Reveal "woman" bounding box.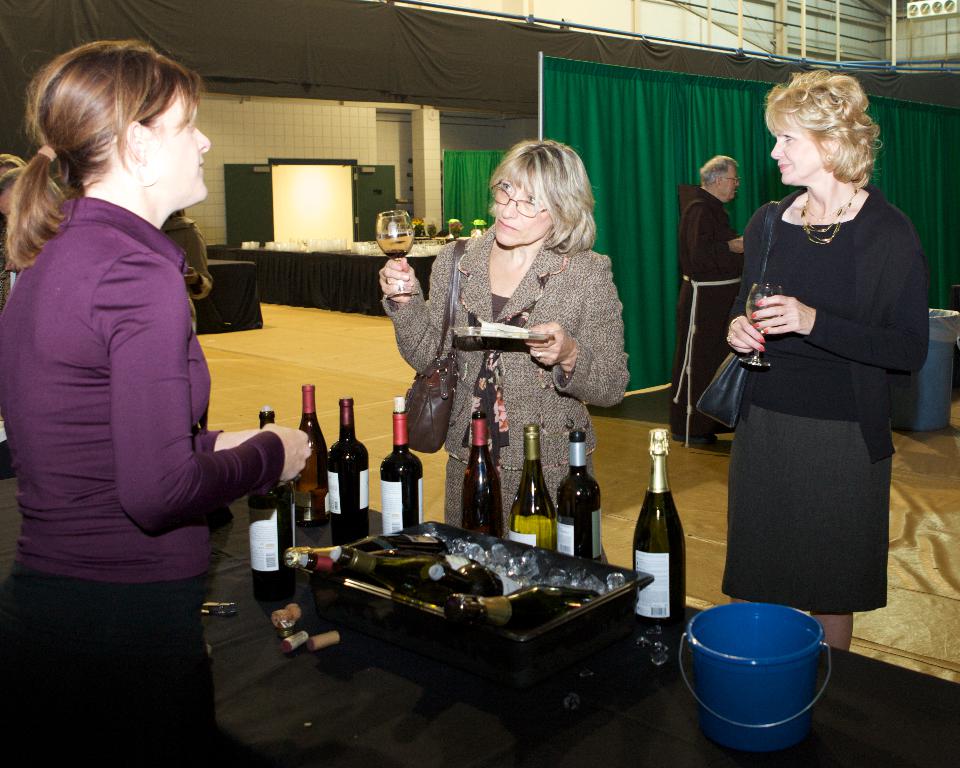
Revealed: pyautogui.locateOnScreen(378, 135, 635, 542).
